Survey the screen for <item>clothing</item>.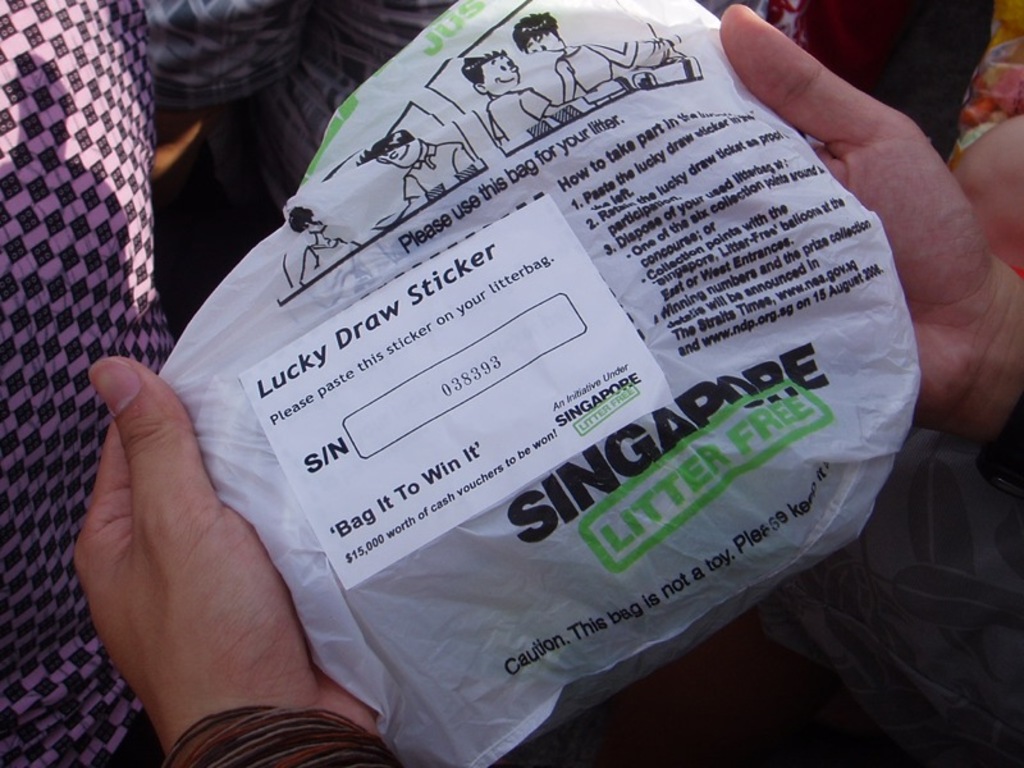
Survey found: bbox(150, 0, 452, 172).
